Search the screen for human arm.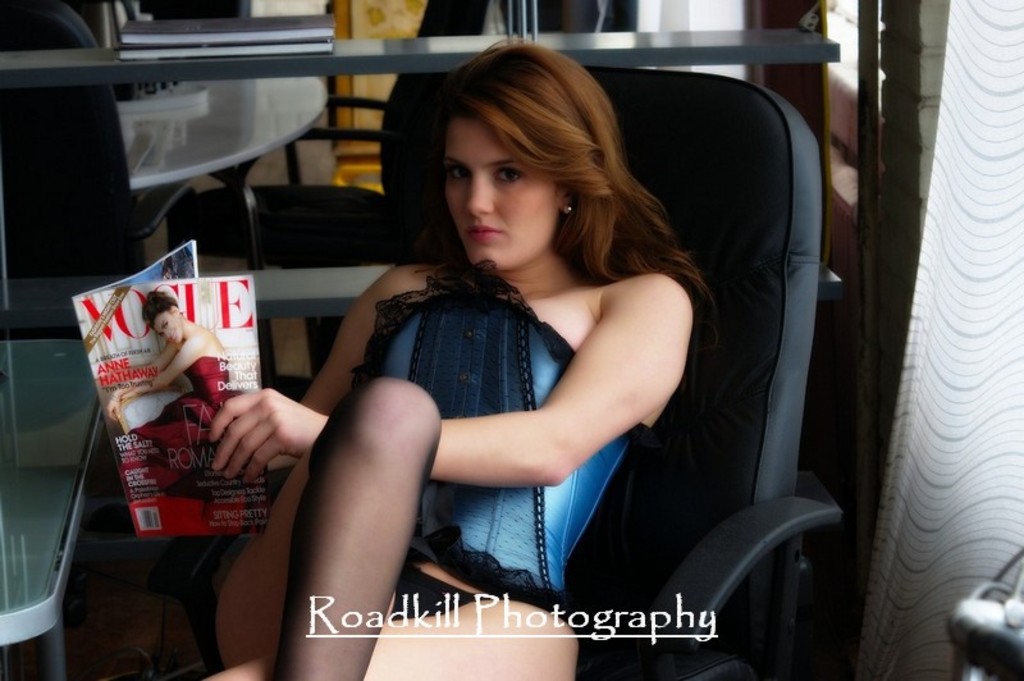
Found at [x1=265, y1=261, x2=428, y2=480].
